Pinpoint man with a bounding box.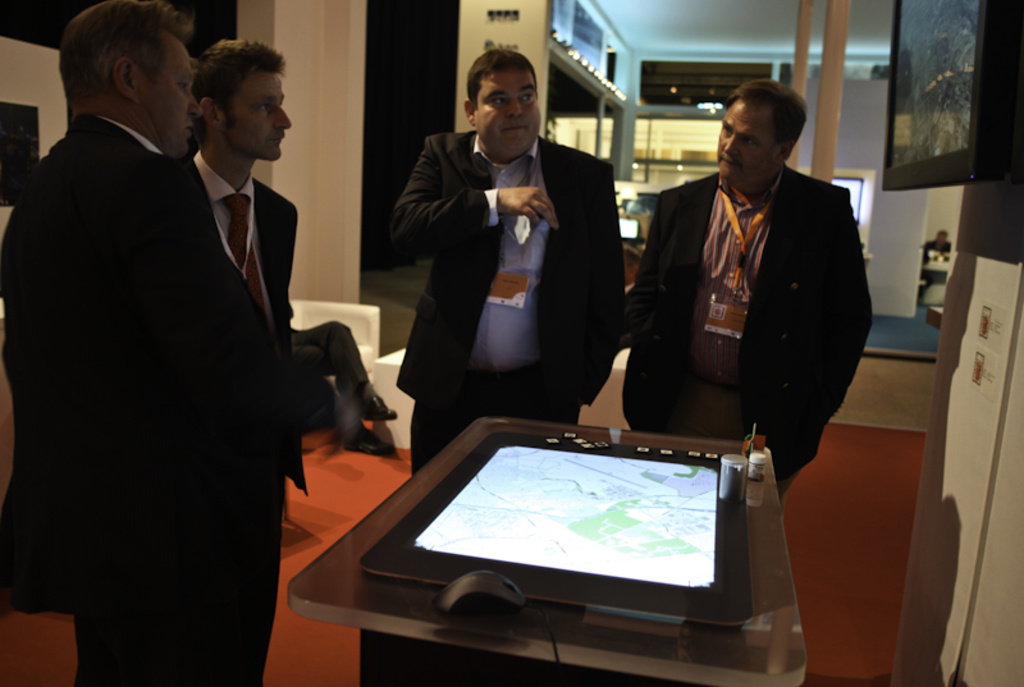
select_region(0, 0, 296, 686).
